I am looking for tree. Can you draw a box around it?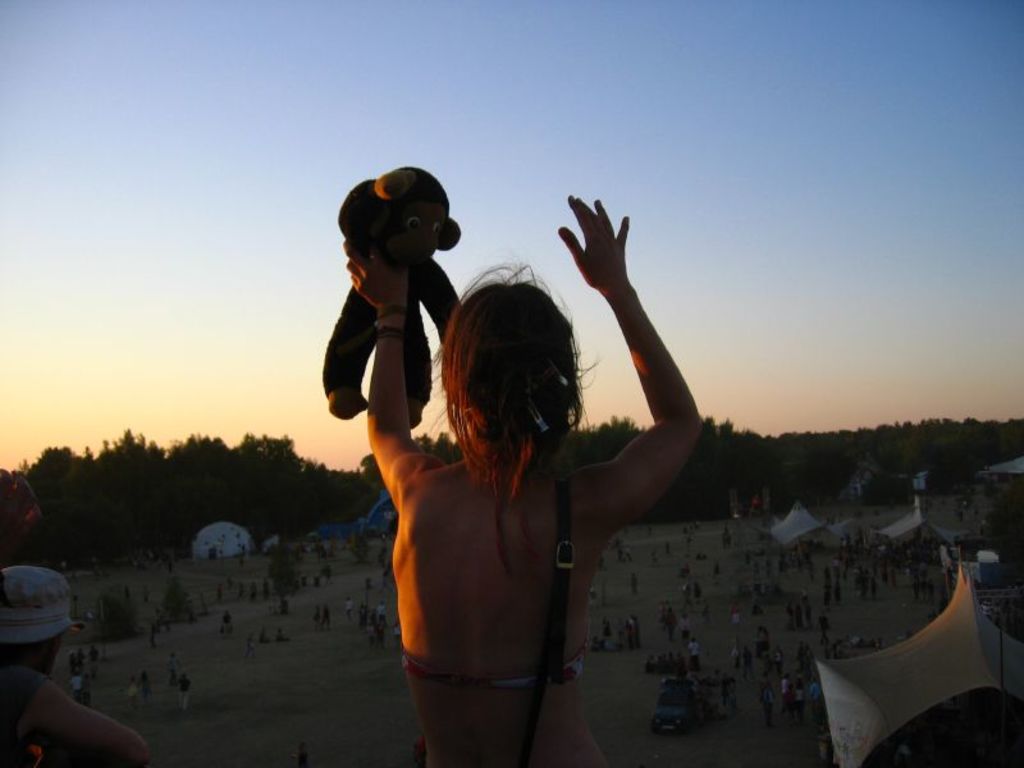
Sure, the bounding box is l=905, t=419, r=951, b=466.
